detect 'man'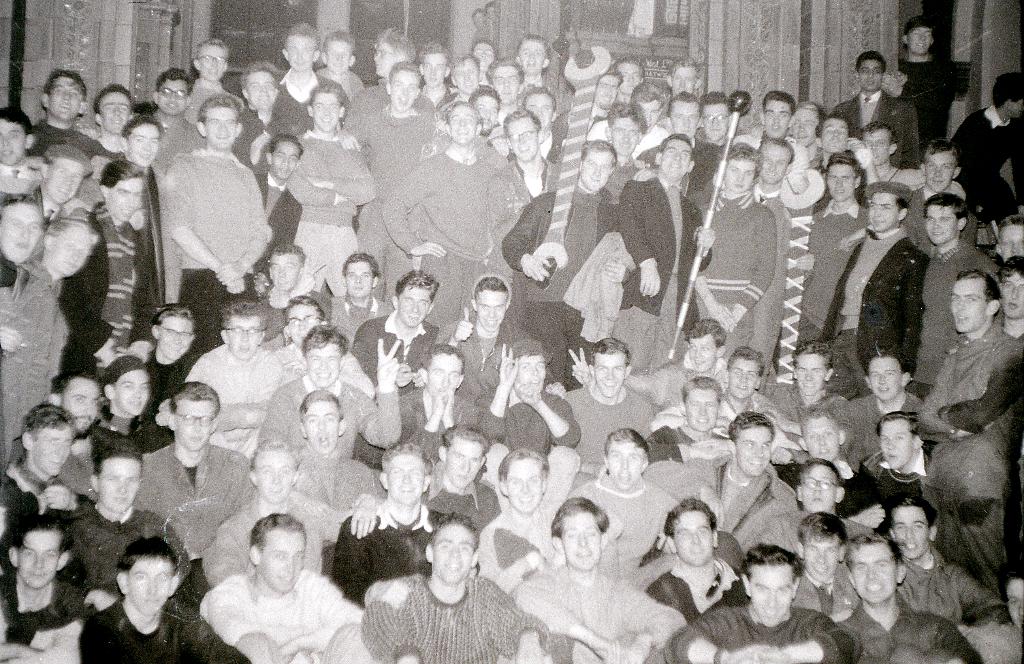
left=774, top=409, right=881, bottom=510
